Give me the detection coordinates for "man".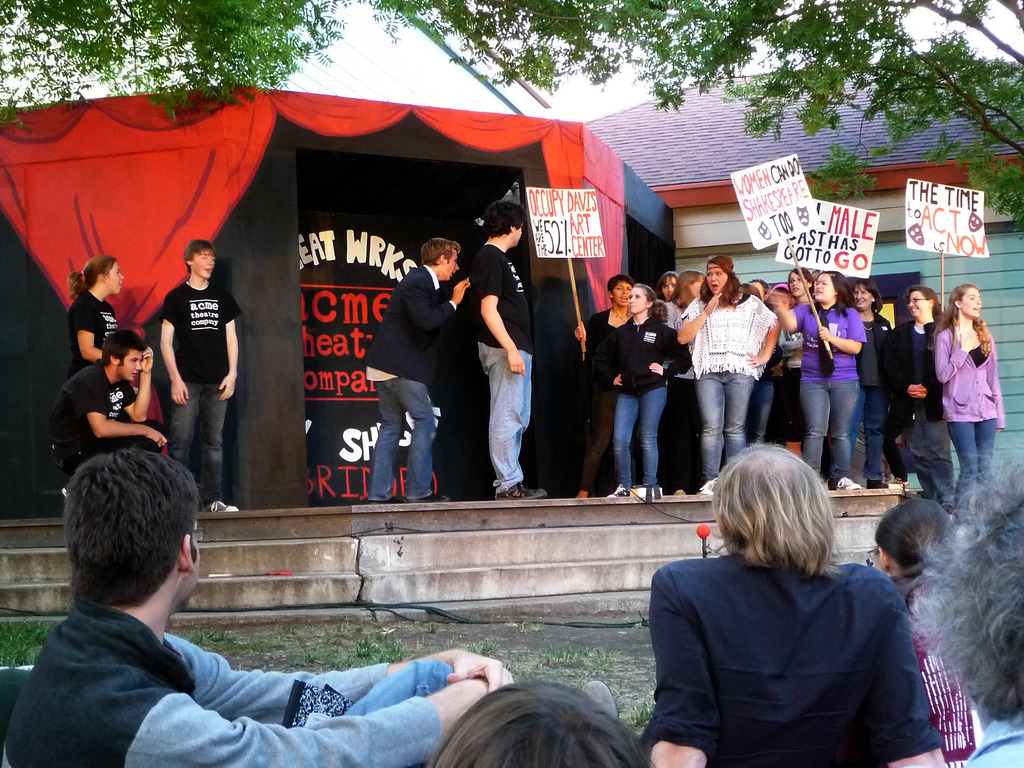
{"left": 472, "top": 201, "right": 551, "bottom": 501}.
